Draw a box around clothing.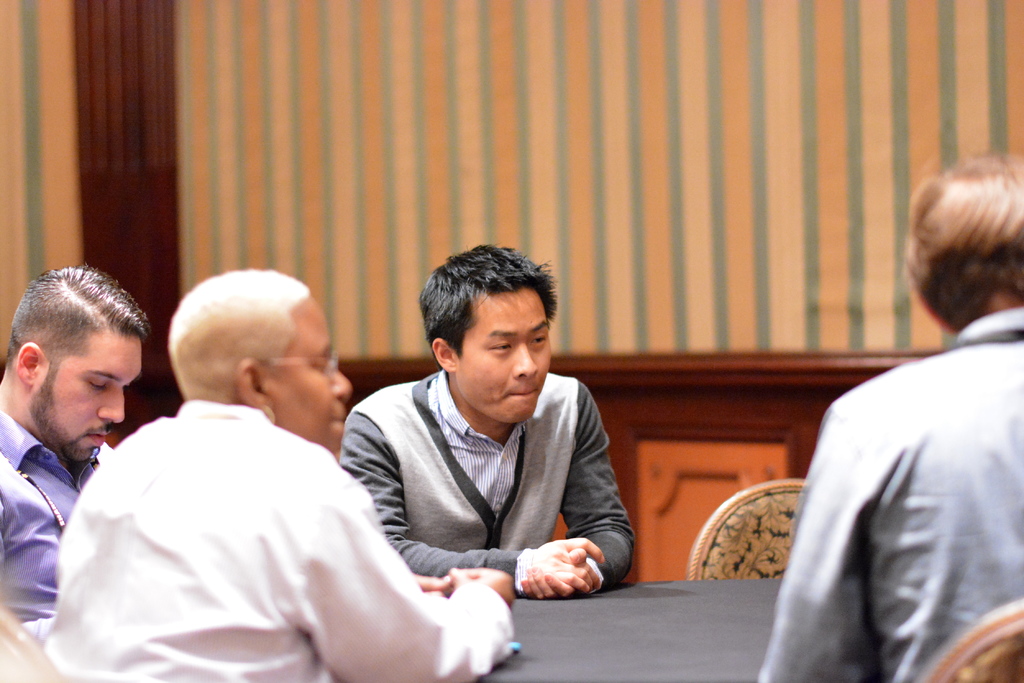
[43, 399, 515, 682].
